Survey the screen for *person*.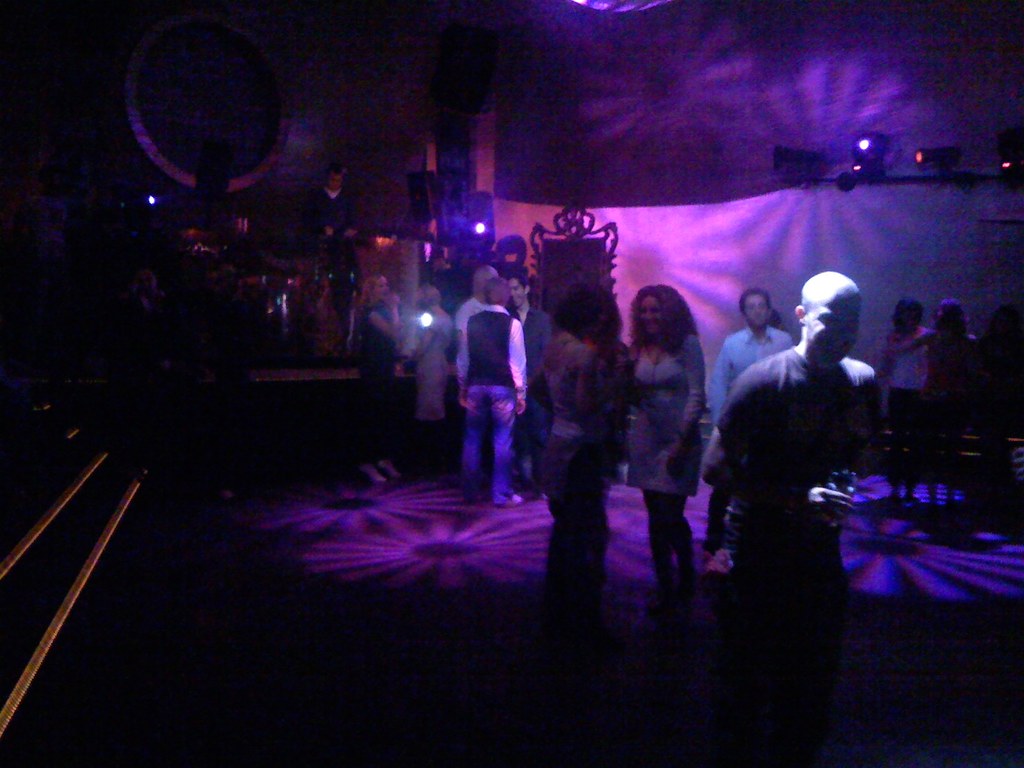
Survey found: region(132, 267, 169, 320).
